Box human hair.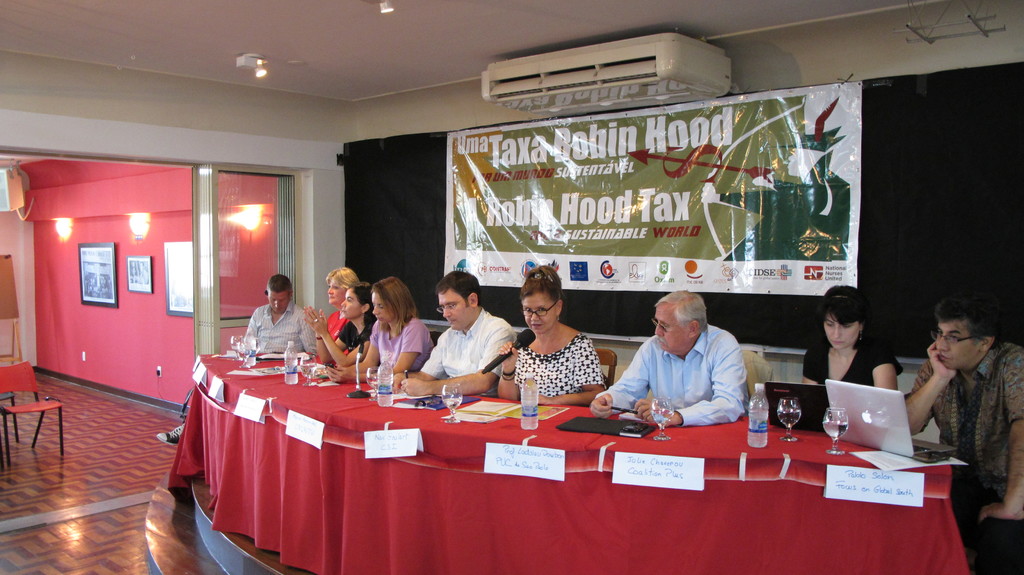
crop(369, 274, 417, 337).
